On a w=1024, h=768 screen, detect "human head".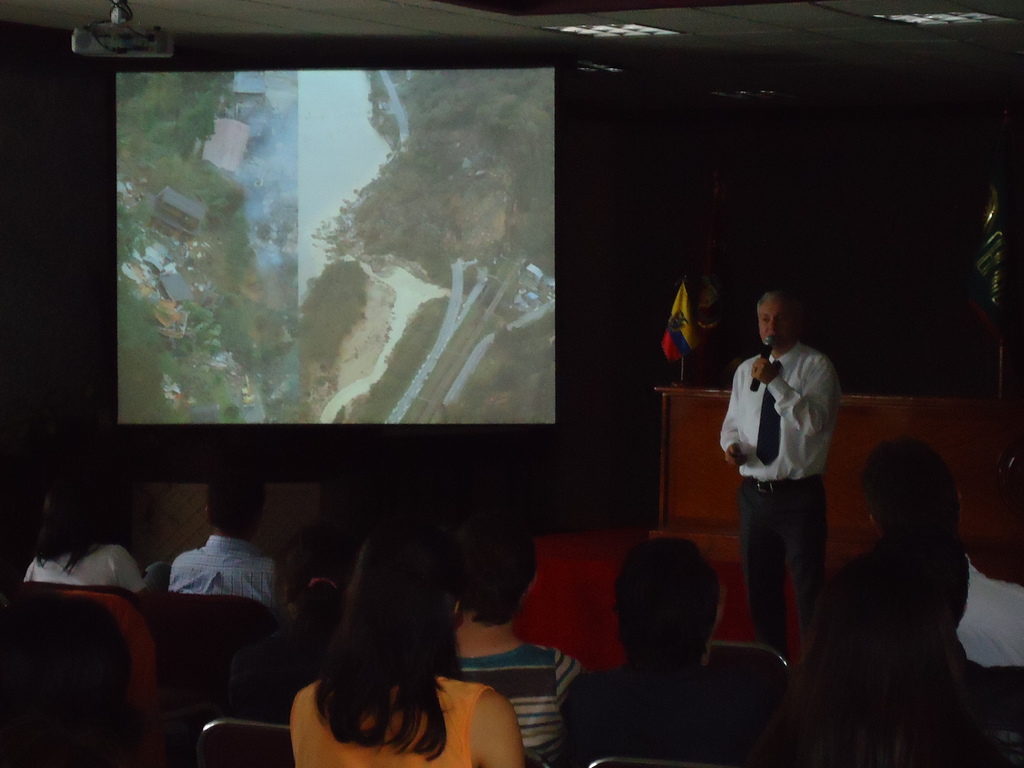
[x1=752, y1=294, x2=805, y2=357].
